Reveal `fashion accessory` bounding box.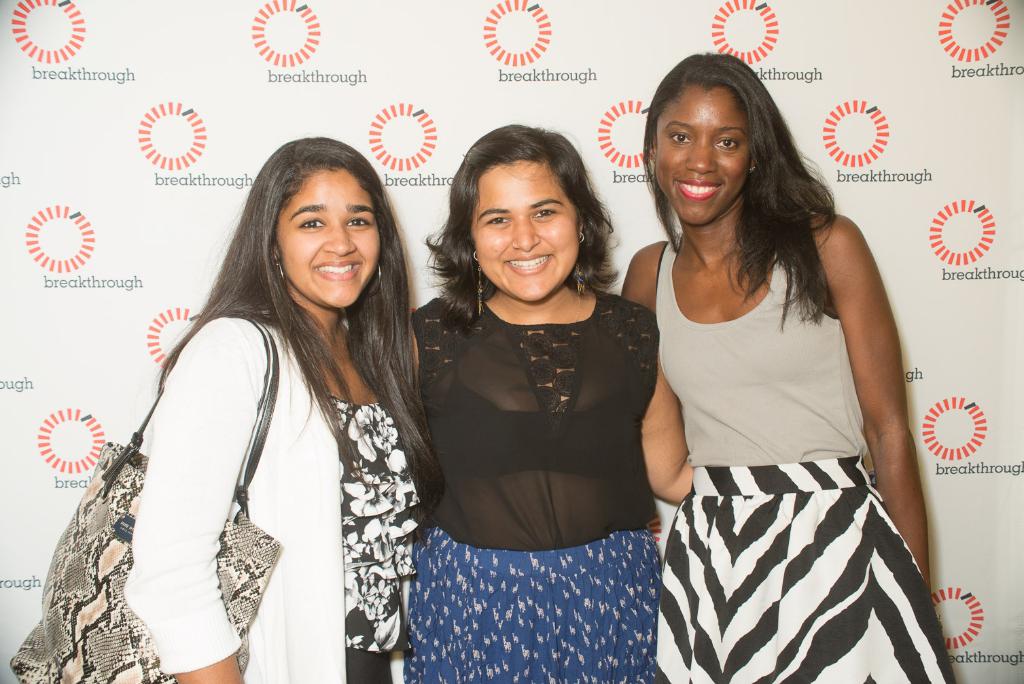
Revealed: detection(359, 262, 384, 301).
